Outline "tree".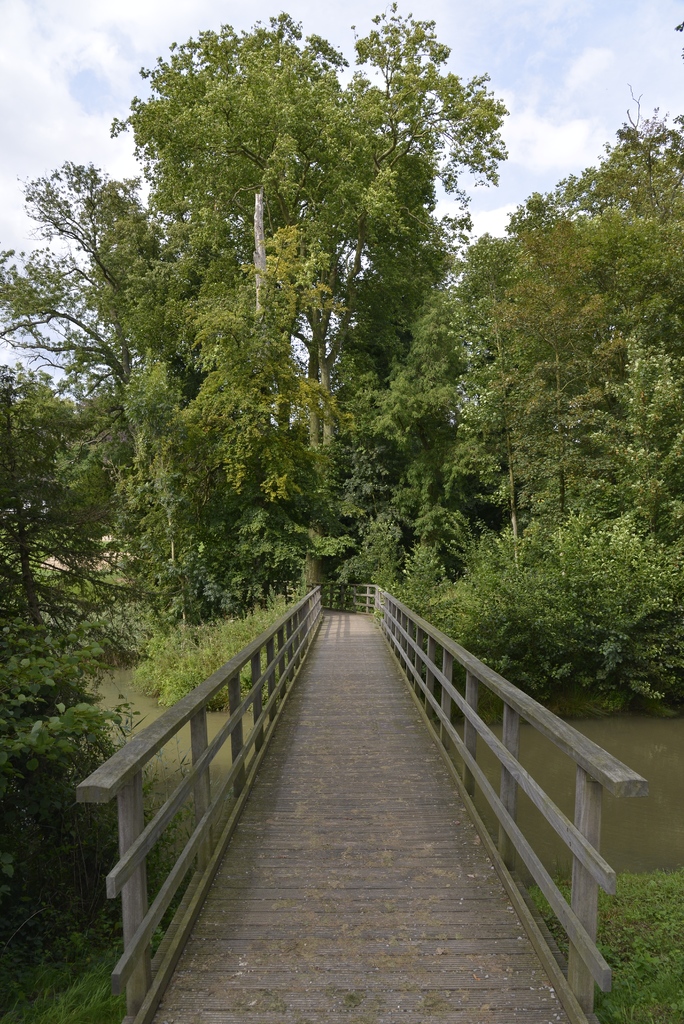
Outline: box(81, 19, 471, 561).
